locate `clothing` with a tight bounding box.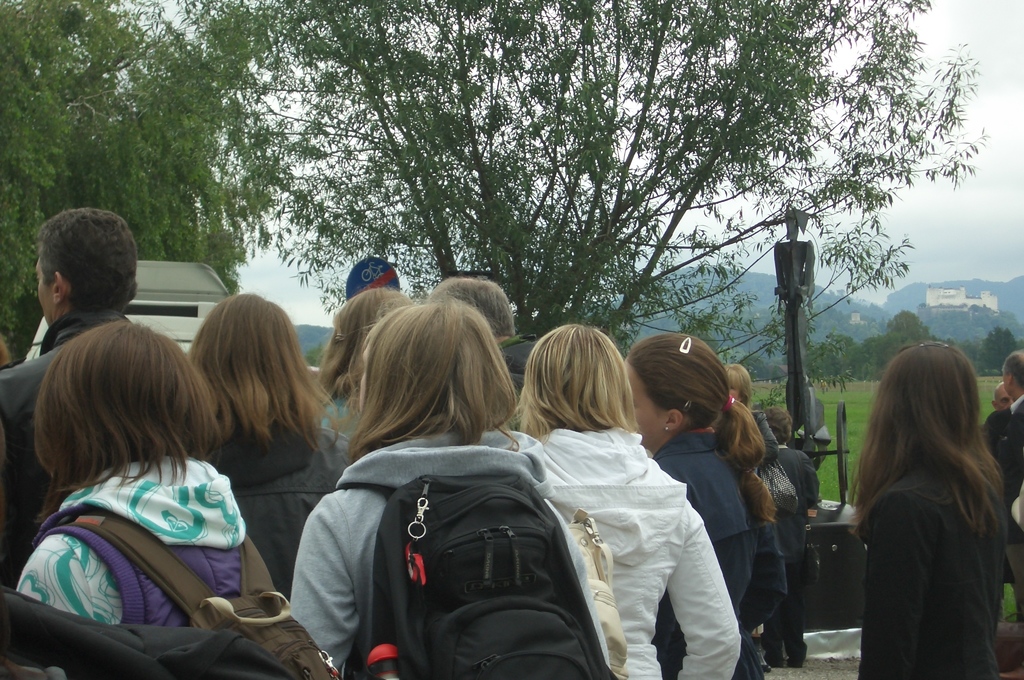
x1=854 y1=451 x2=1016 y2=679.
